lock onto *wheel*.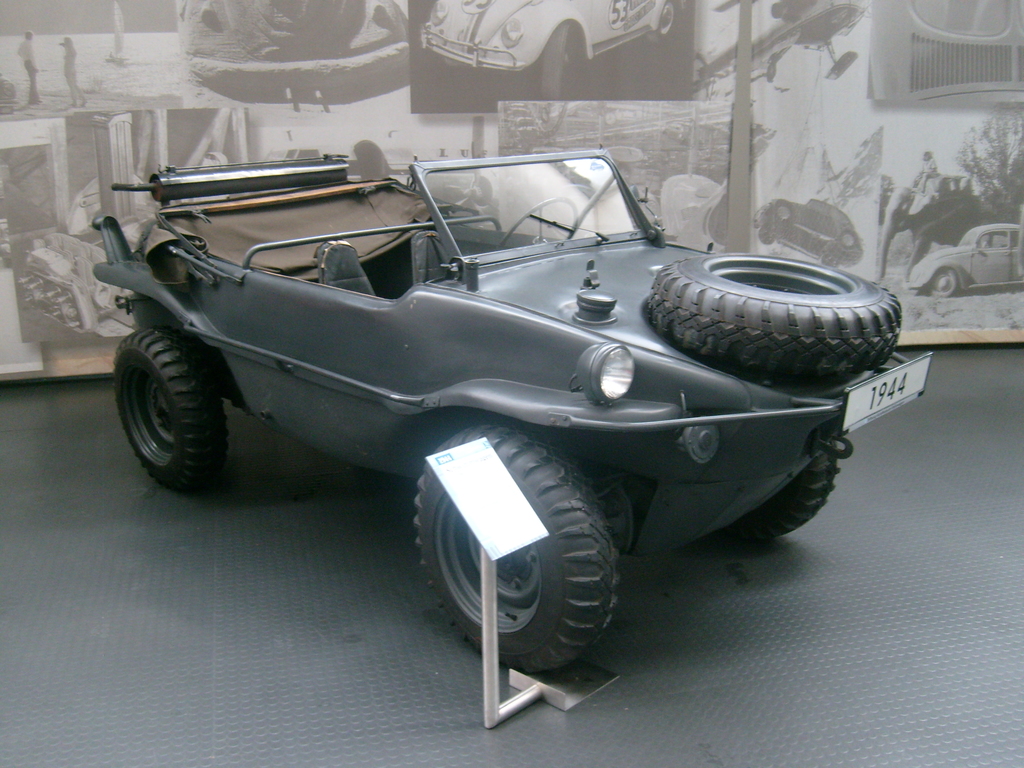
Locked: (left=758, top=227, right=779, bottom=244).
